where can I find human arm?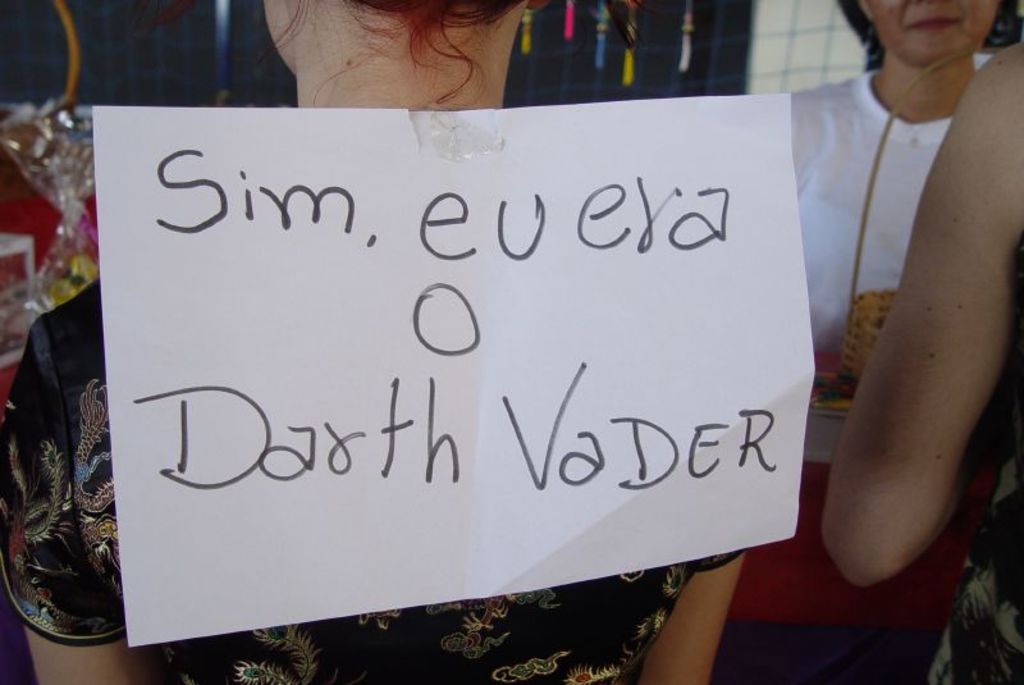
You can find it at <region>637, 547, 748, 684</region>.
